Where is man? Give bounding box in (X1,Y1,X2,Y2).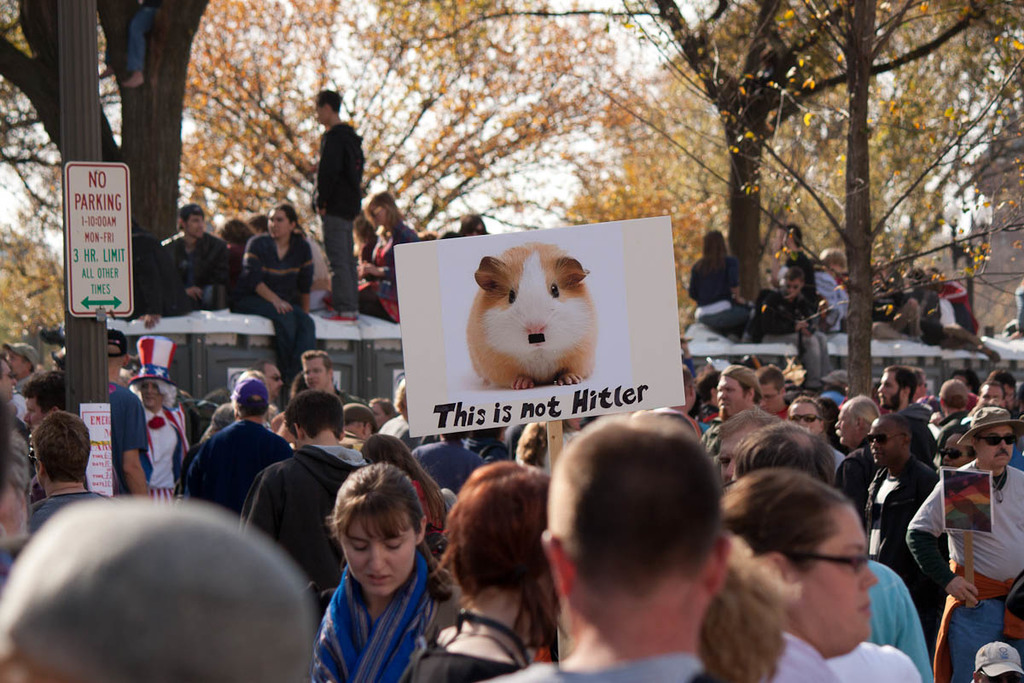
(300,349,372,409).
